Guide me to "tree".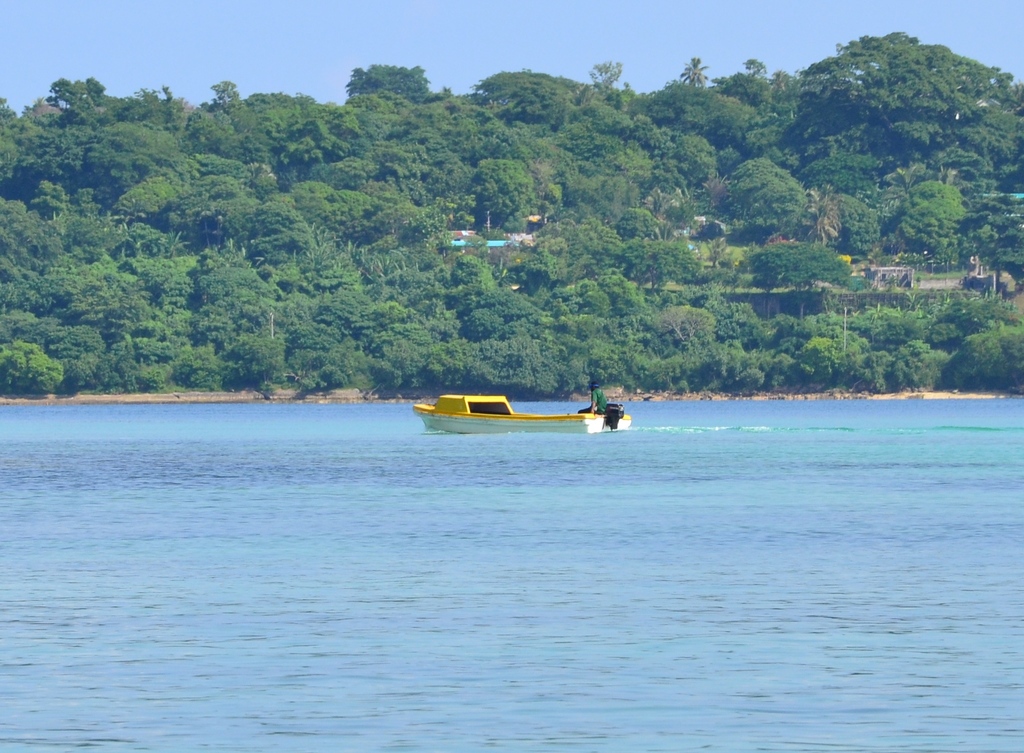
Guidance: (0, 334, 63, 382).
